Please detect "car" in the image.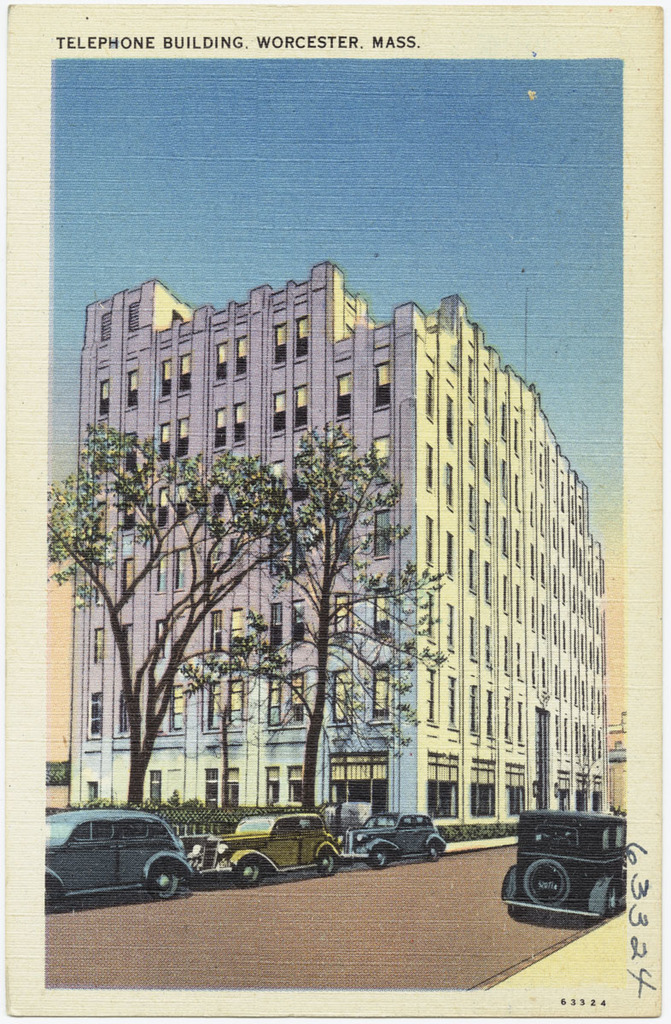
(x1=338, y1=807, x2=444, y2=871).
